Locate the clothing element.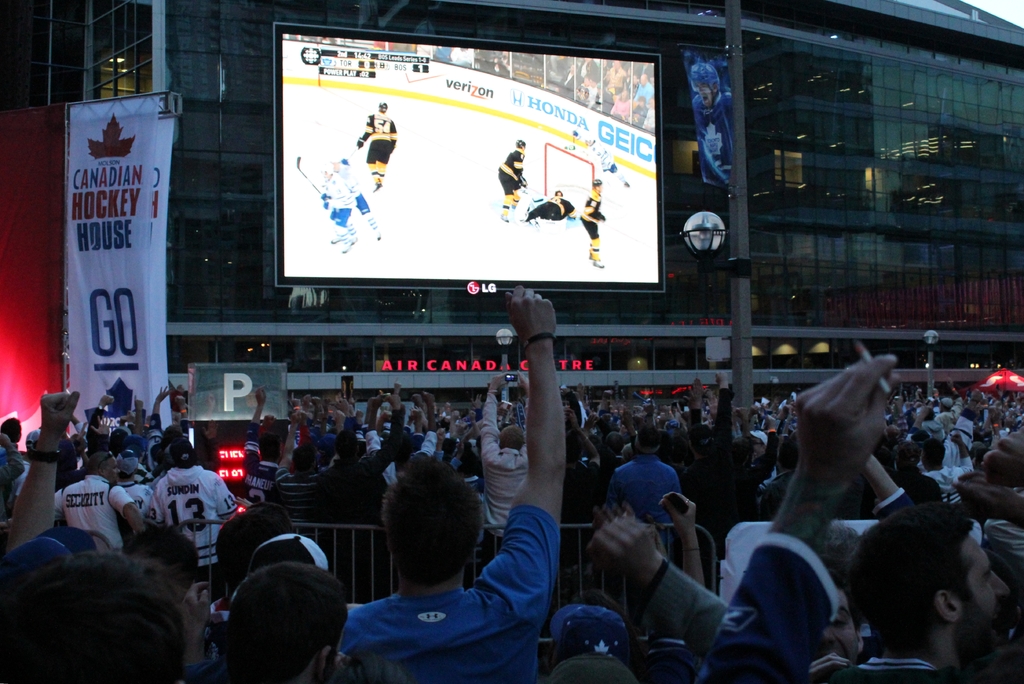
Element bbox: (x1=271, y1=466, x2=335, y2=526).
